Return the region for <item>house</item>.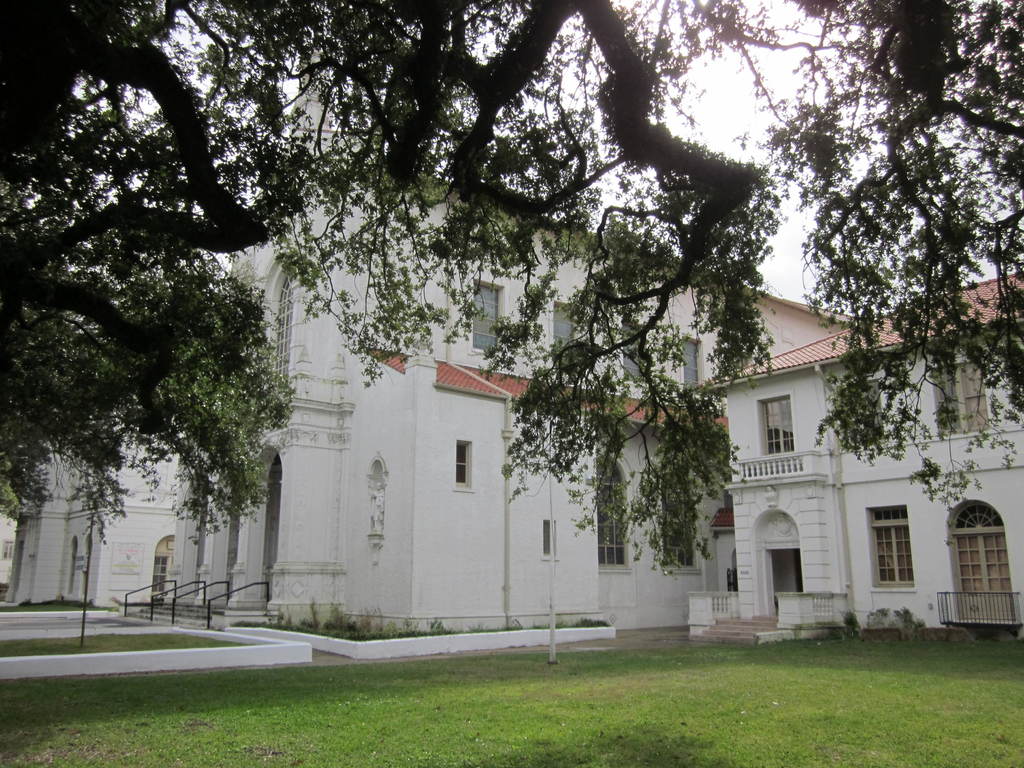
687:265:1018:641.
